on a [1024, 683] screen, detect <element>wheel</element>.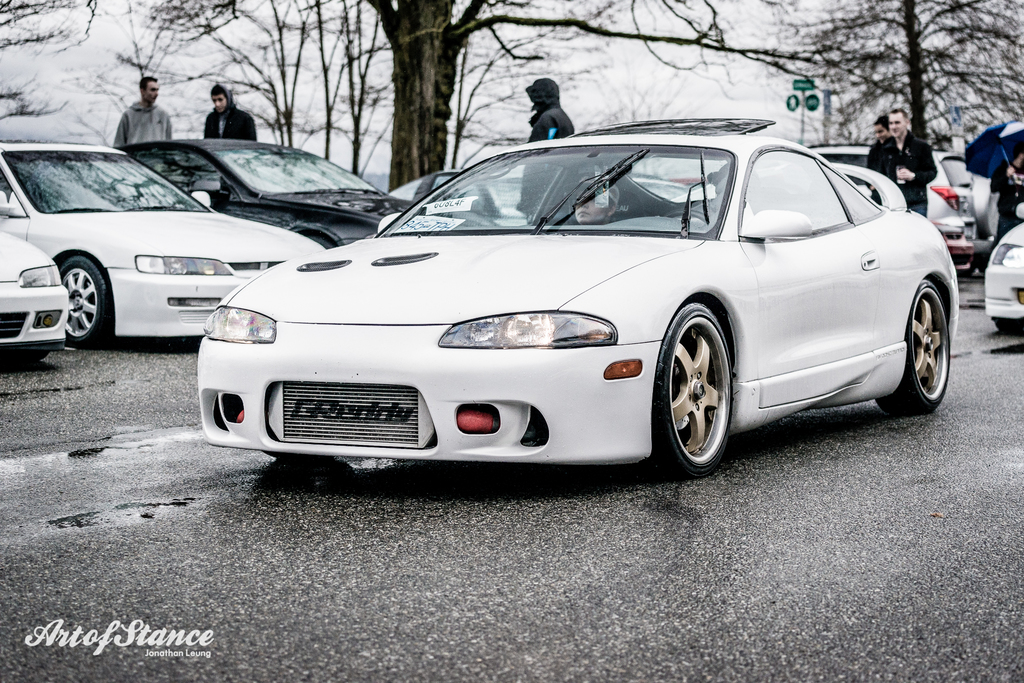
crop(49, 248, 109, 341).
